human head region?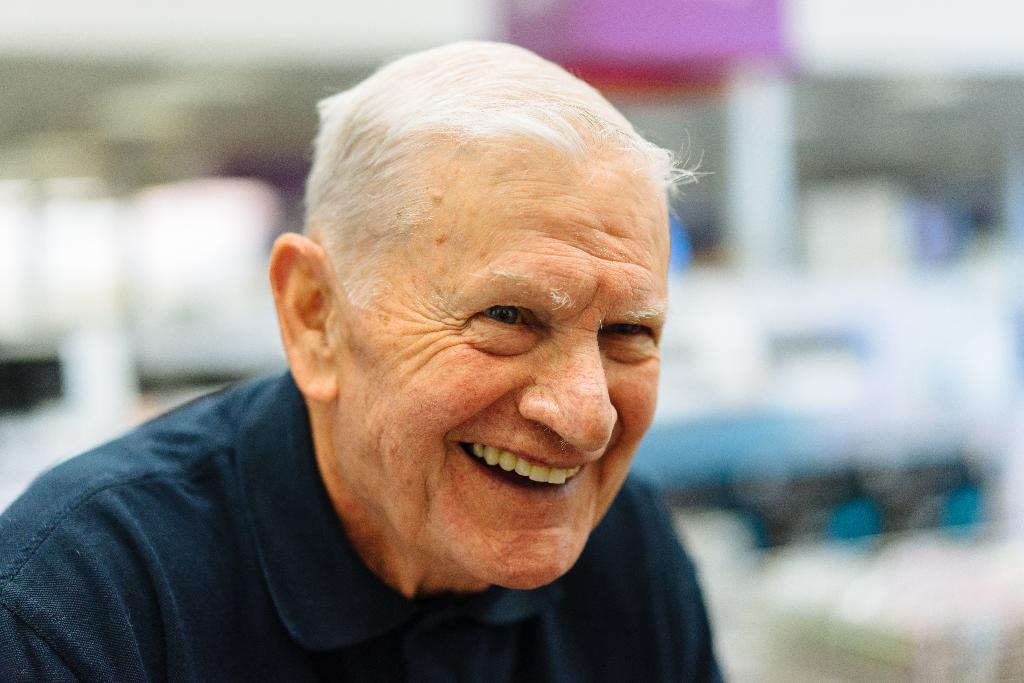
Rect(290, 36, 682, 595)
